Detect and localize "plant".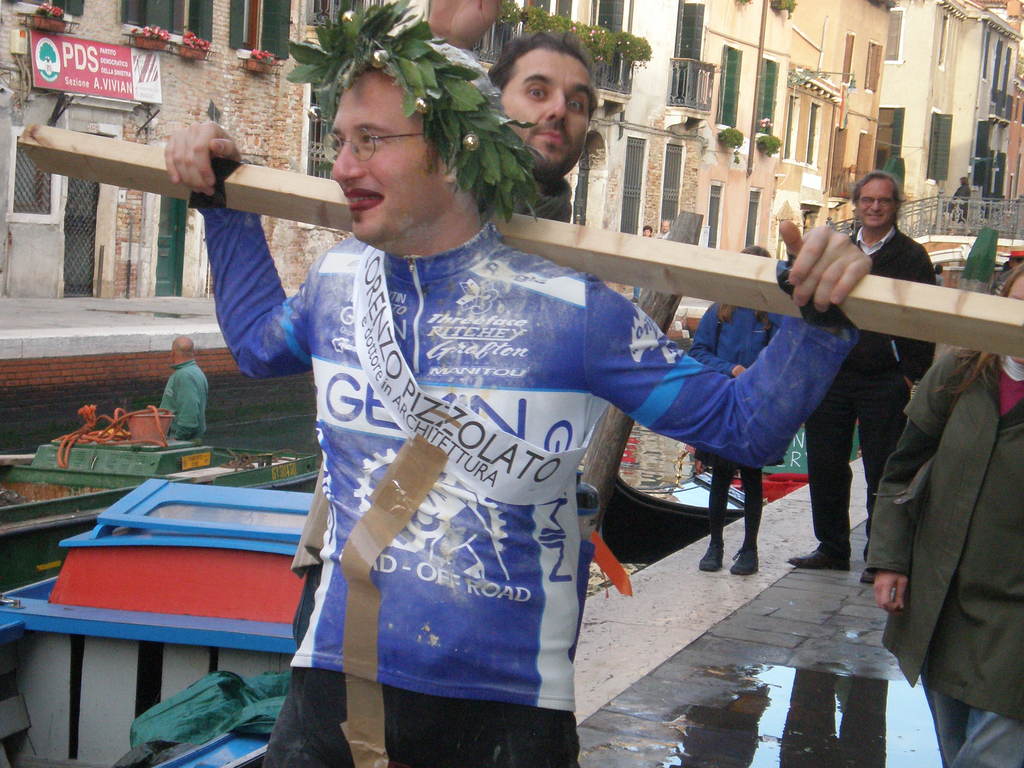
Localized at x1=181, y1=26, x2=209, y2=49.
